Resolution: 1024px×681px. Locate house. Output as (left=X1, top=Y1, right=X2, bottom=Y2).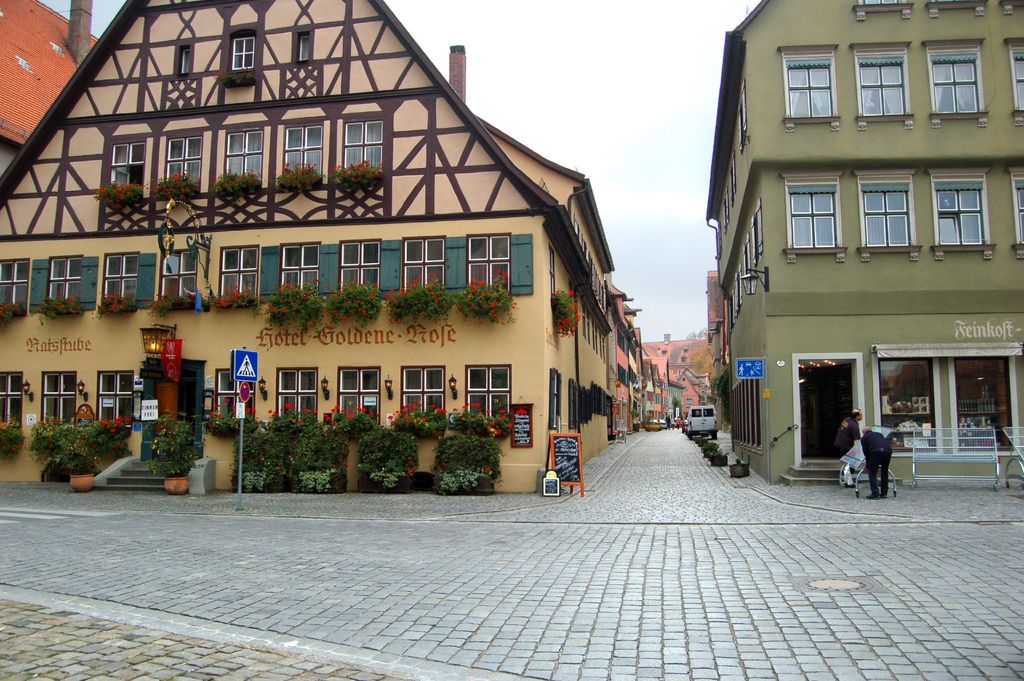
(left=640, top=332, right=705, bottom=427).
